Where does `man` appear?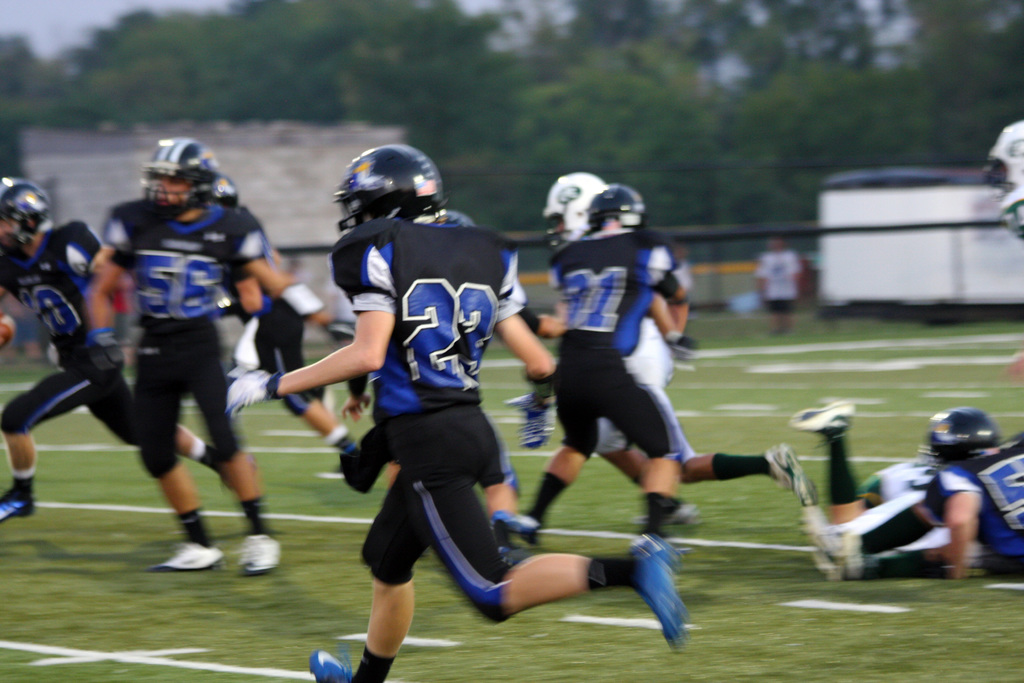
Appears at <box>214,142,681,682</box>.
